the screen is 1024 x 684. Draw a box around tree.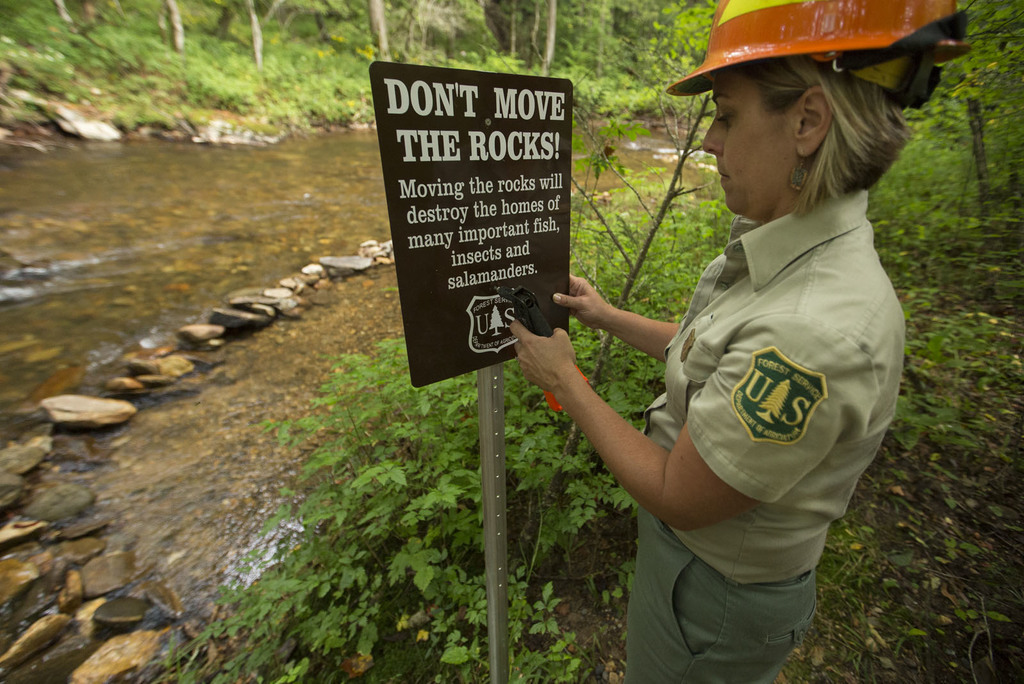
Rect(539, 1, 557, 77).
